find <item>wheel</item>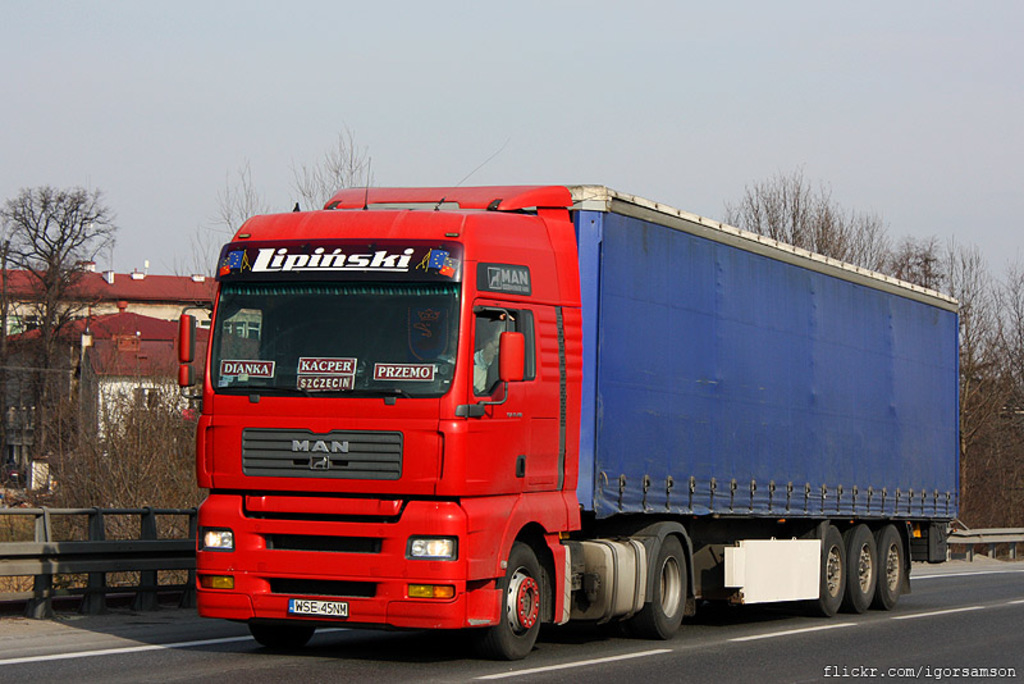
635,537,687,638
